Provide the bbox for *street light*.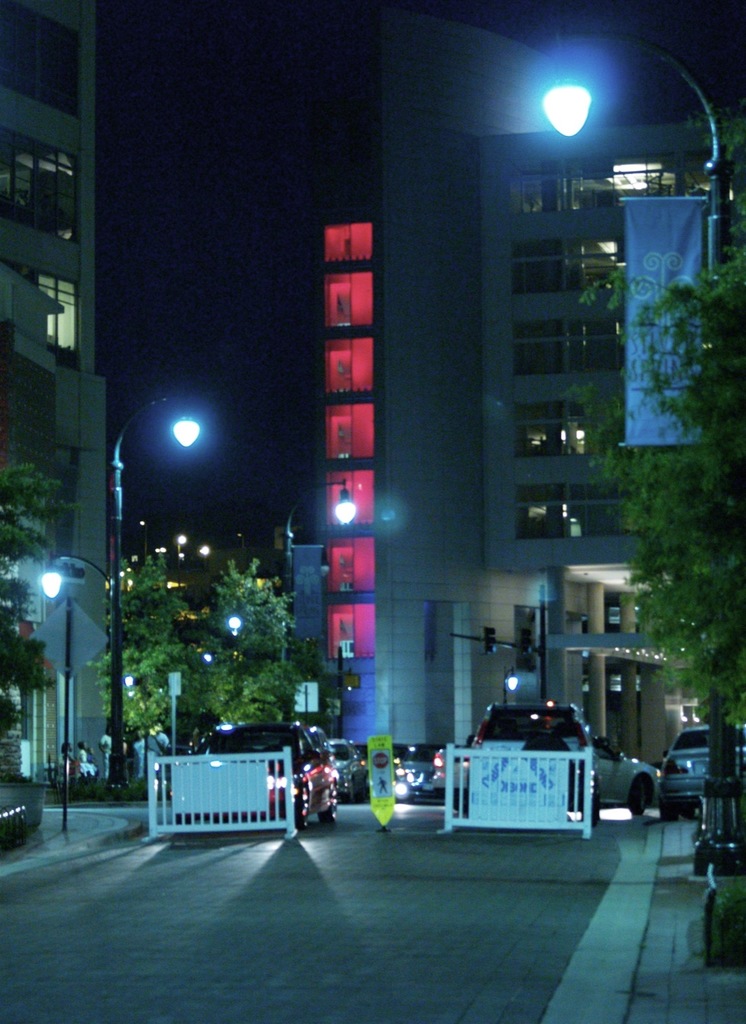
{"left": 539, "top": 57, "right": 726, "bottom": 967}.
